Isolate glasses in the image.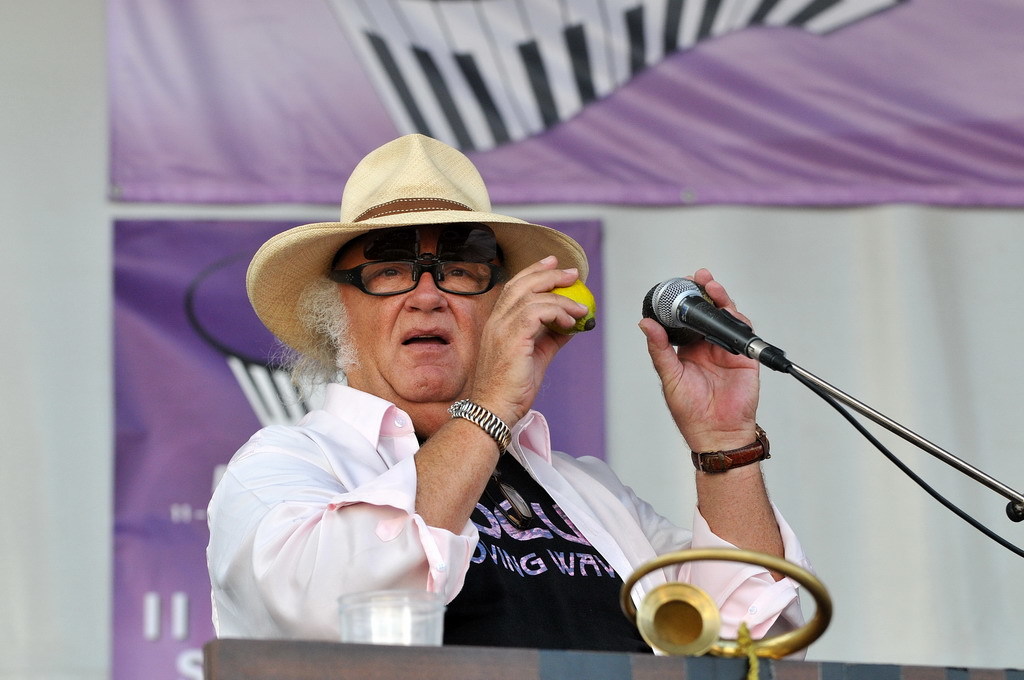
Isolated region: (340,250,522,299).
